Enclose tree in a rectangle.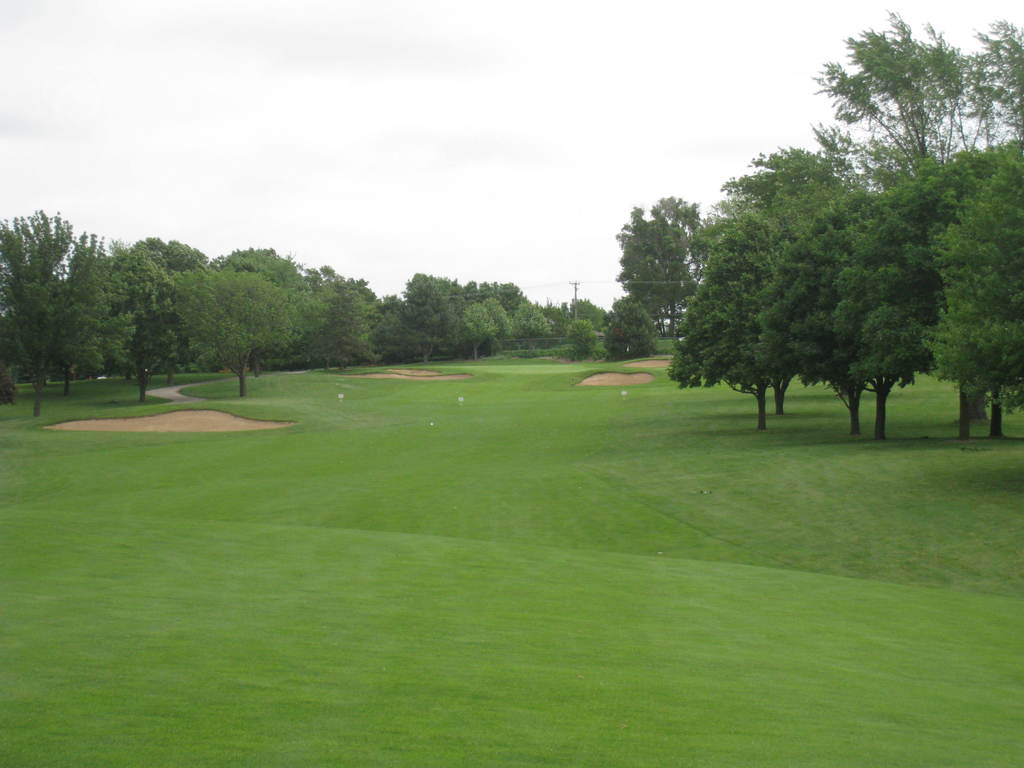
[x1=614, y1=185, x2=675, y2=341].
